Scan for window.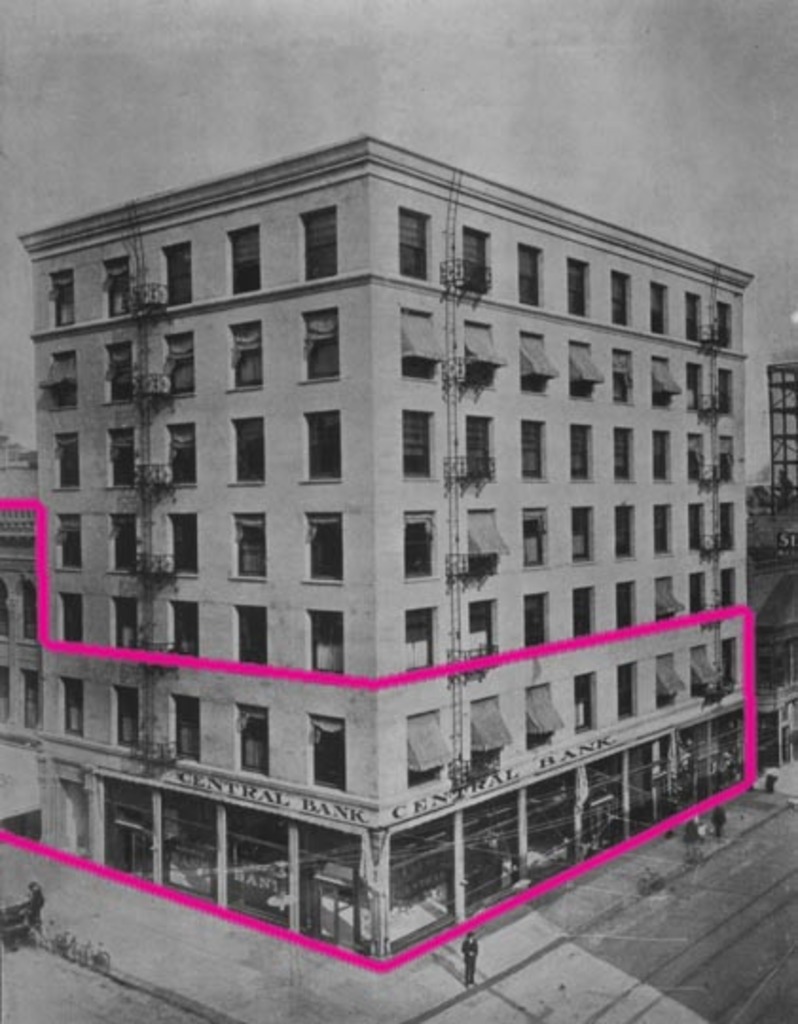
Scan result: 614 584 635 631.
